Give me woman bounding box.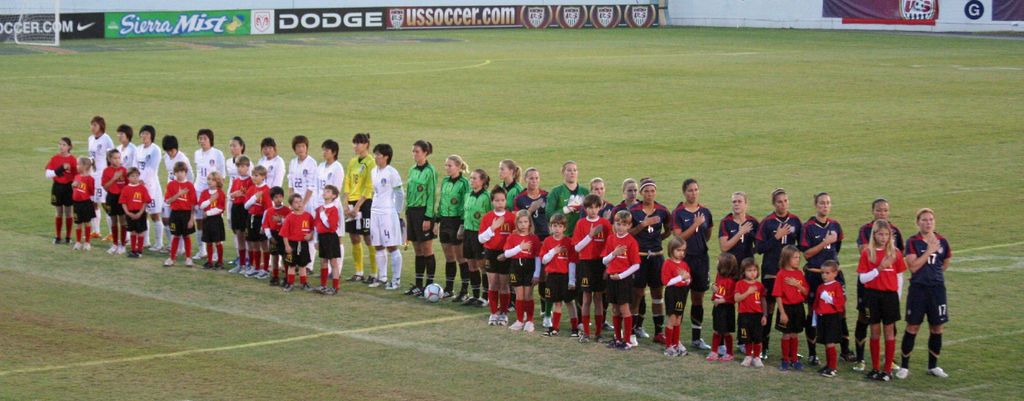
bbox=[344, 129, 375, 290].
